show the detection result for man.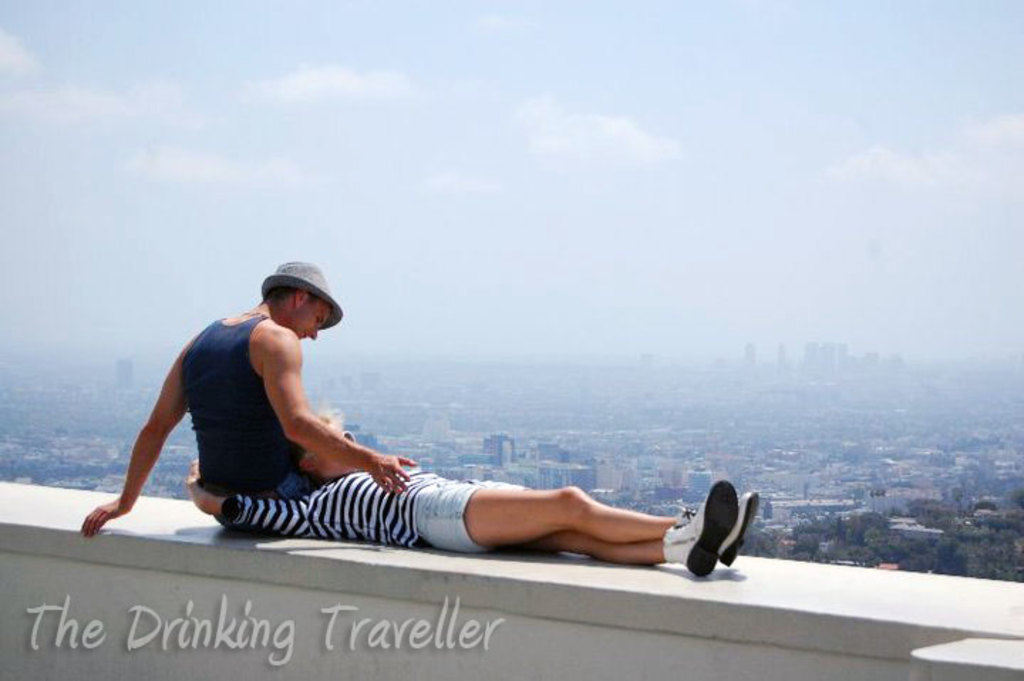
pyautogui.locateOnScreen(73, 254, 407, 539).
